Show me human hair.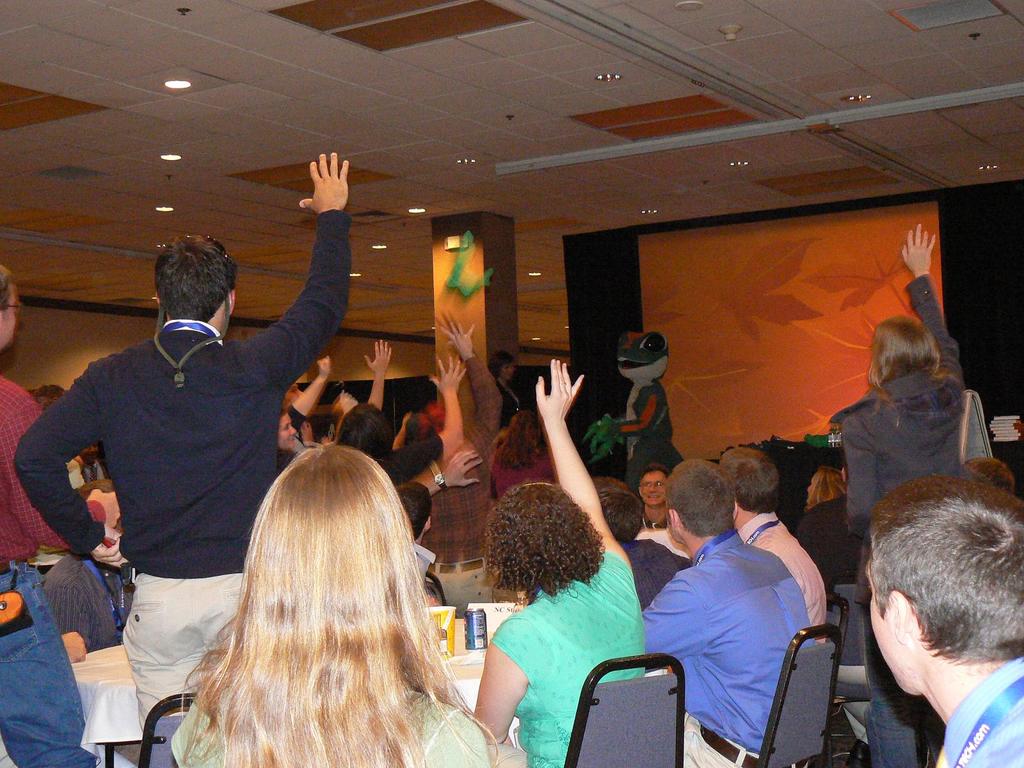
human hair is here: bbox=(335, 400, 395, 460).
